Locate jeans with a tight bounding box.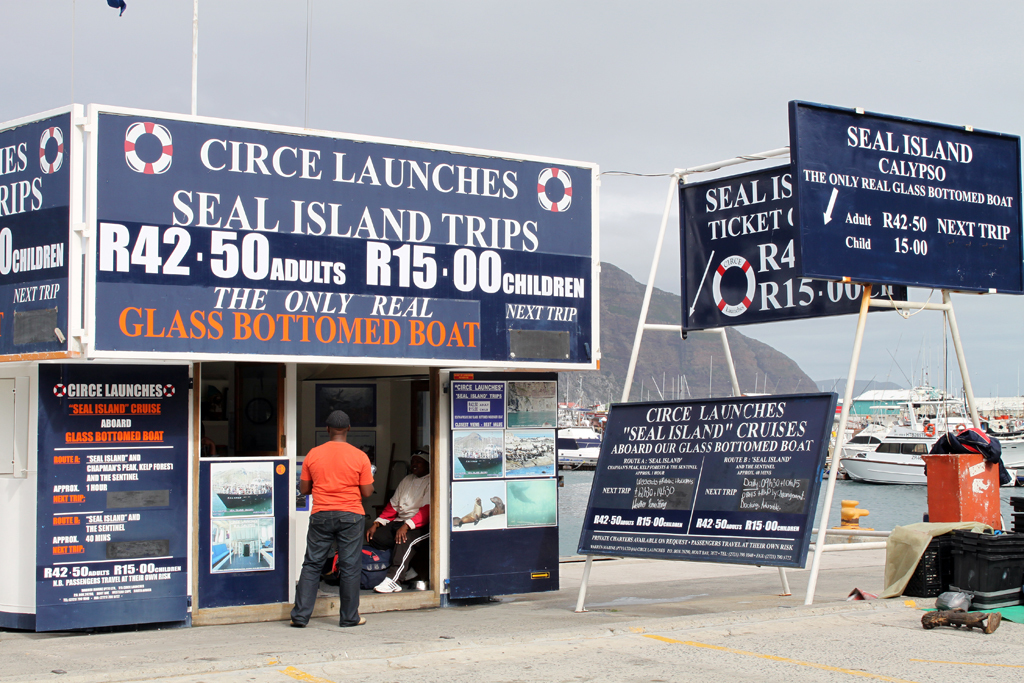
locate(279, 515, 376, 631).
